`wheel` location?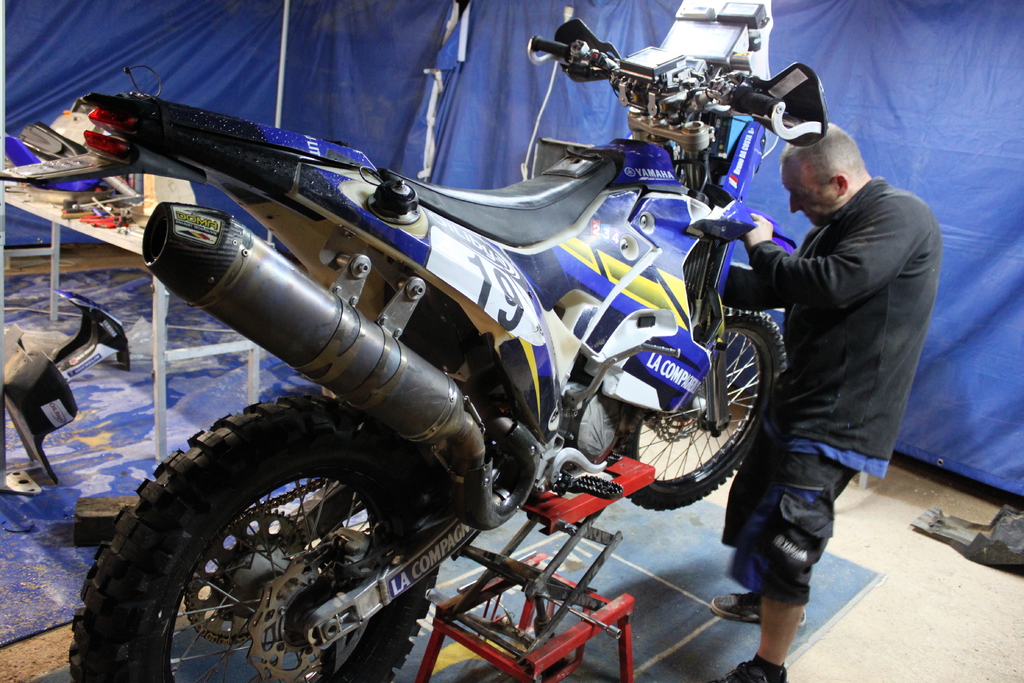
<bbox>72, 383, 442, 682</bbox>
